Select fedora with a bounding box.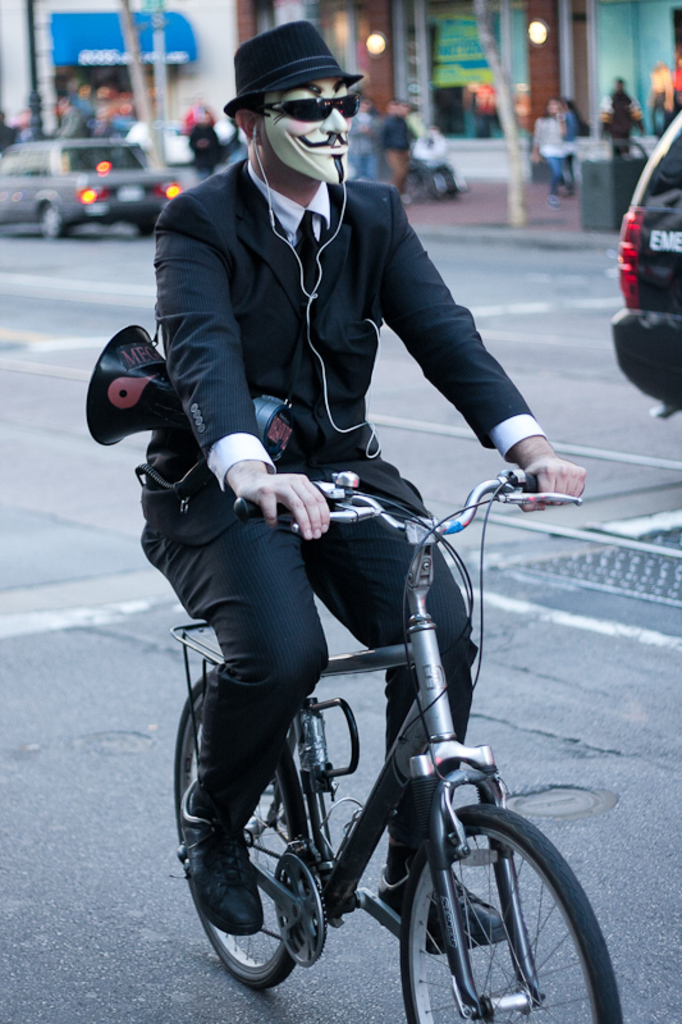
223, 17, 363, 115.
